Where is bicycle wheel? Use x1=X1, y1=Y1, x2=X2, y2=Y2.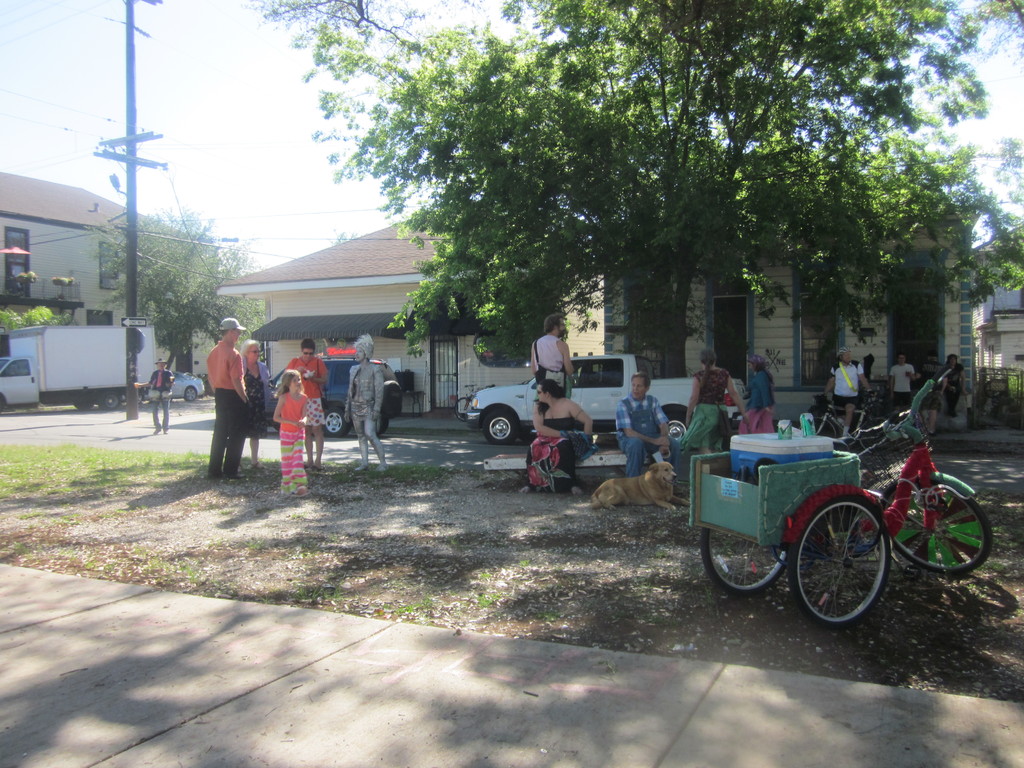
x1=789, y1=492, x2=890, y2=627.
